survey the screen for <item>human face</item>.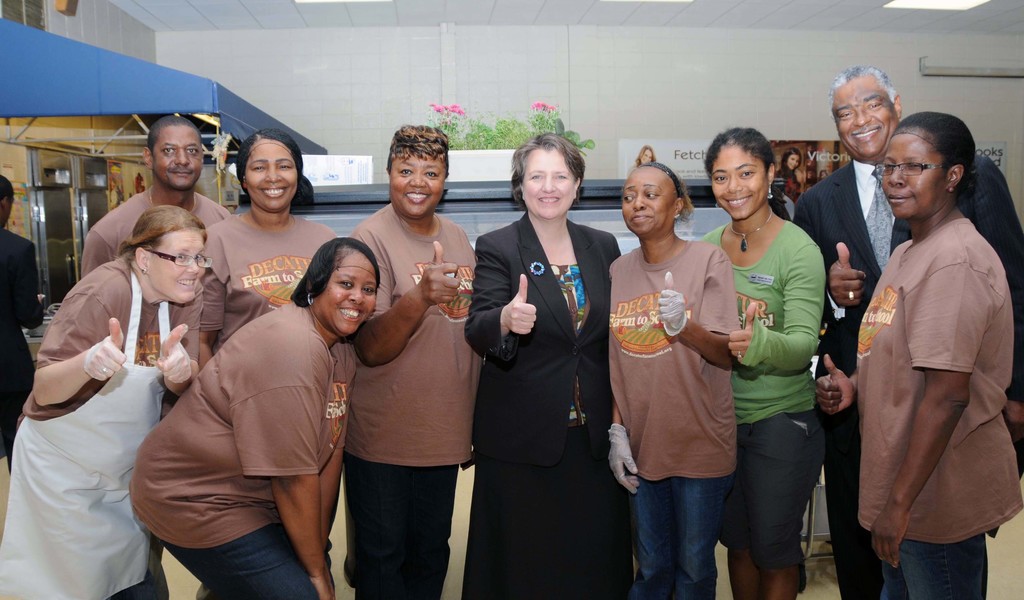
Survey found: 312:252:376:335.
